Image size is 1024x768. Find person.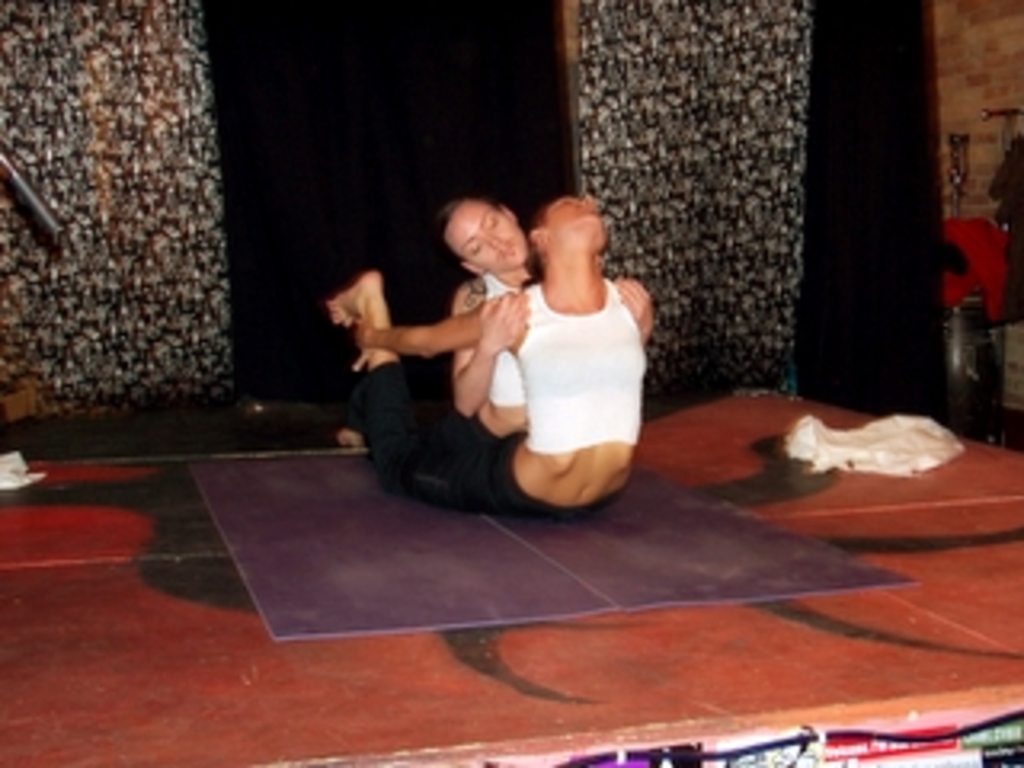
(336,198,650,448).
